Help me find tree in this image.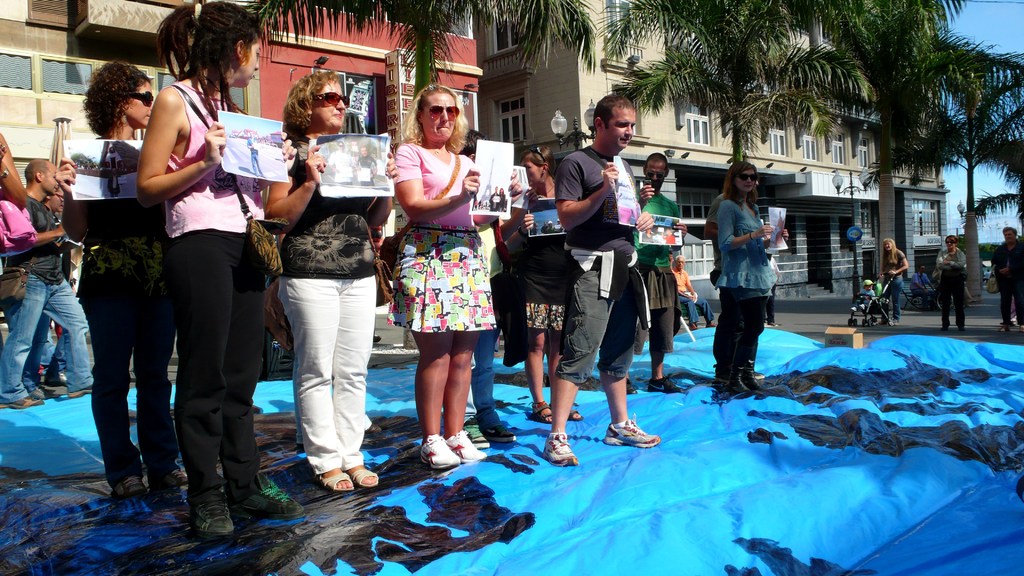
Found it: {"left": 591, "top": 0, "right": 846, "bottom": 206}.
